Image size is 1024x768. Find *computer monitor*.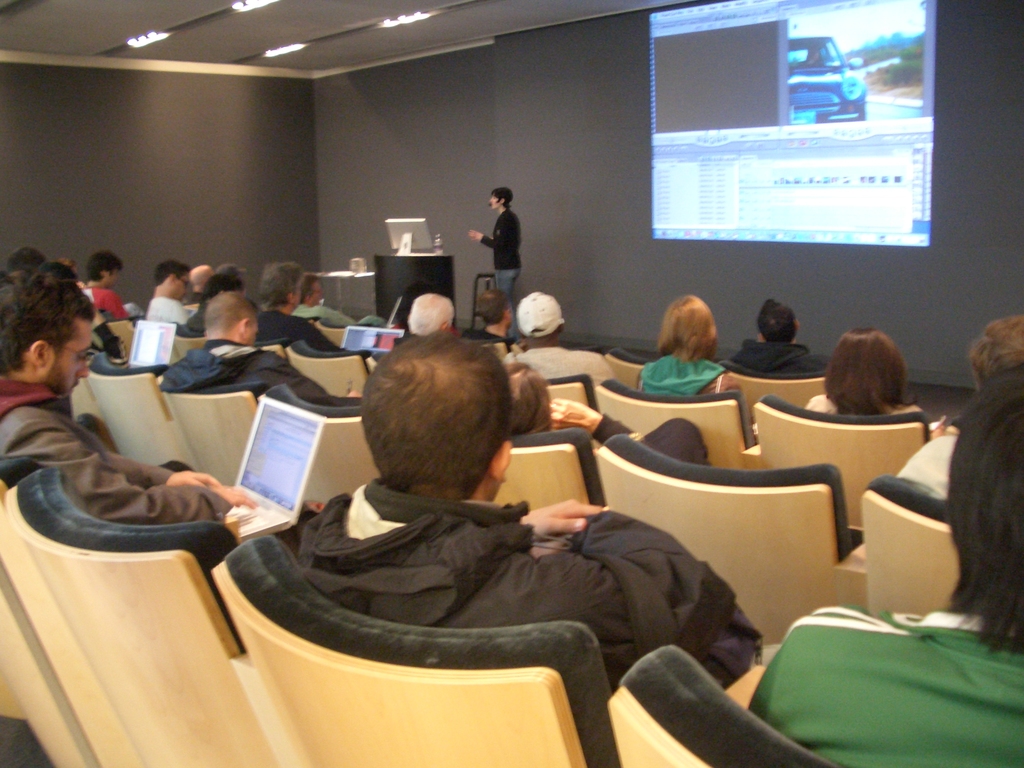
<region>387, 215, 436, 260</region>.
